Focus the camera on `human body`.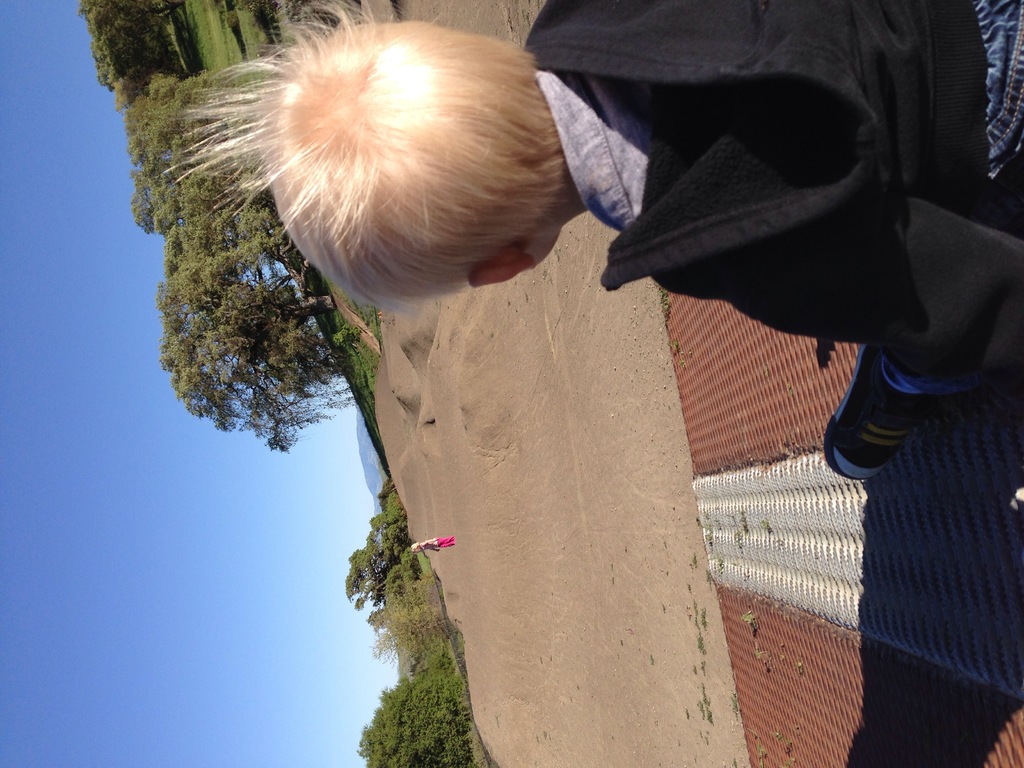
Focus region: detection(170, 0, 1023, 477).
